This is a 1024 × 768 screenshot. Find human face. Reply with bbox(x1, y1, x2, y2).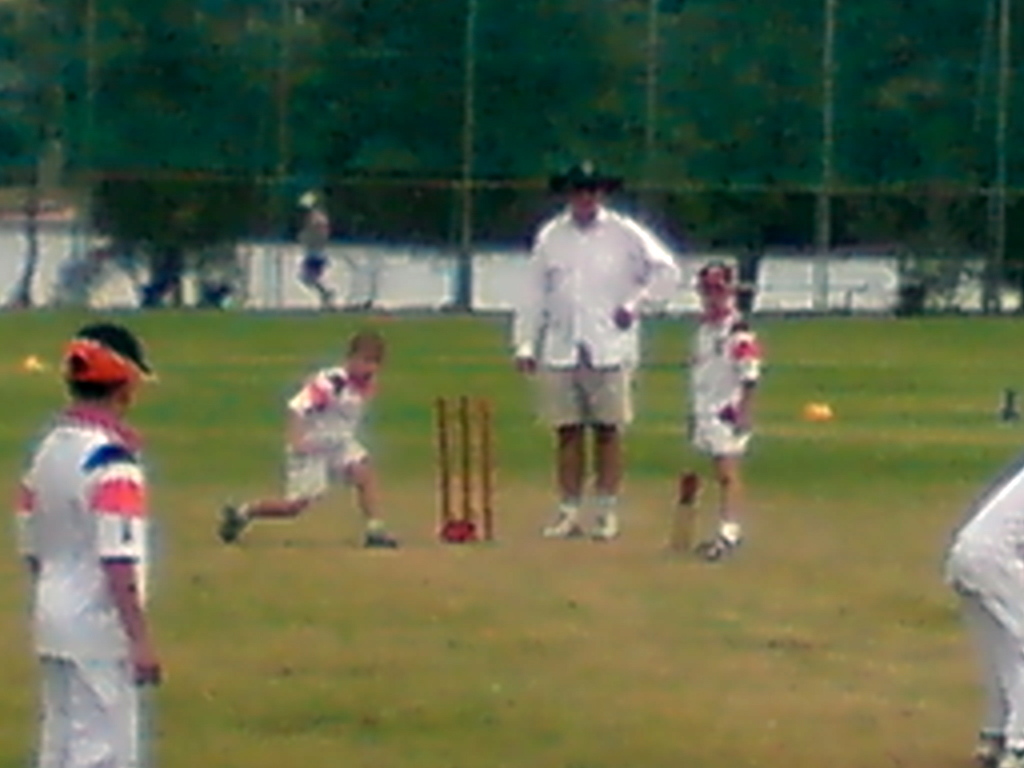
bbox(570, 181, 596, 221).
